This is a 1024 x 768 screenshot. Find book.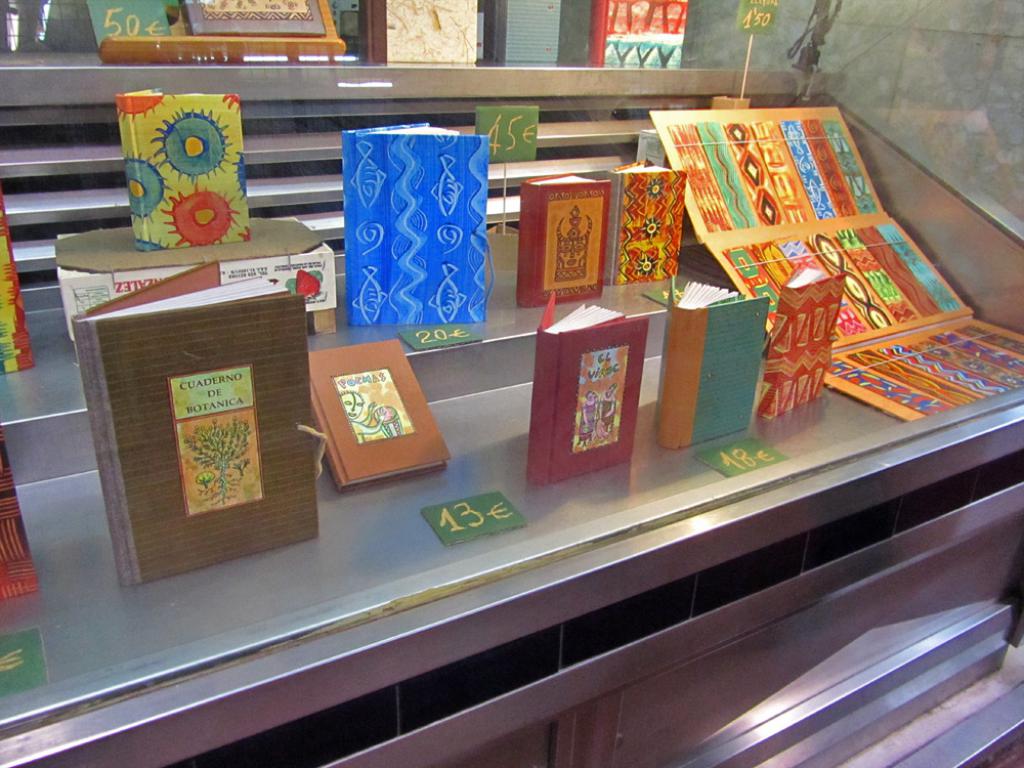
Bounding box: 760,252,848,418.
